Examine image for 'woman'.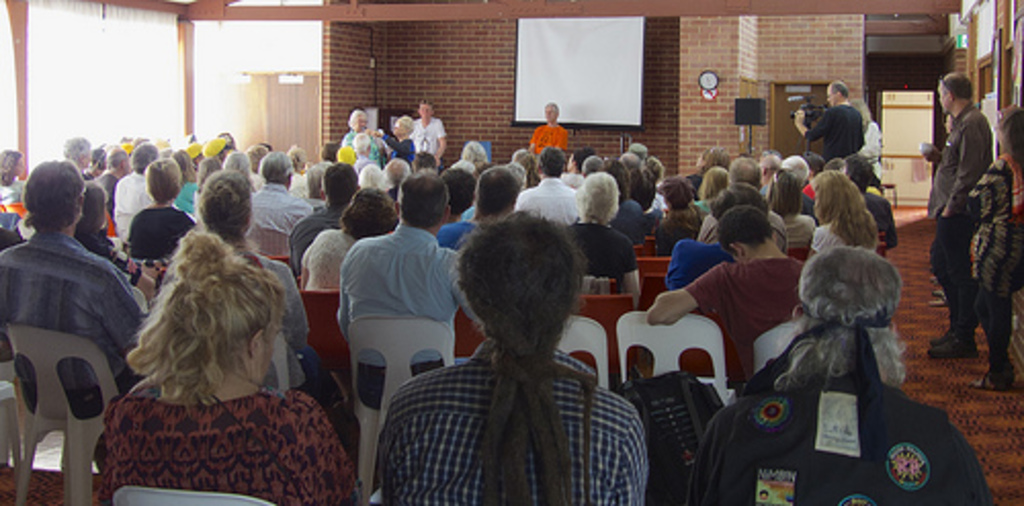
Examination result: 524, 98, 567, 164.
